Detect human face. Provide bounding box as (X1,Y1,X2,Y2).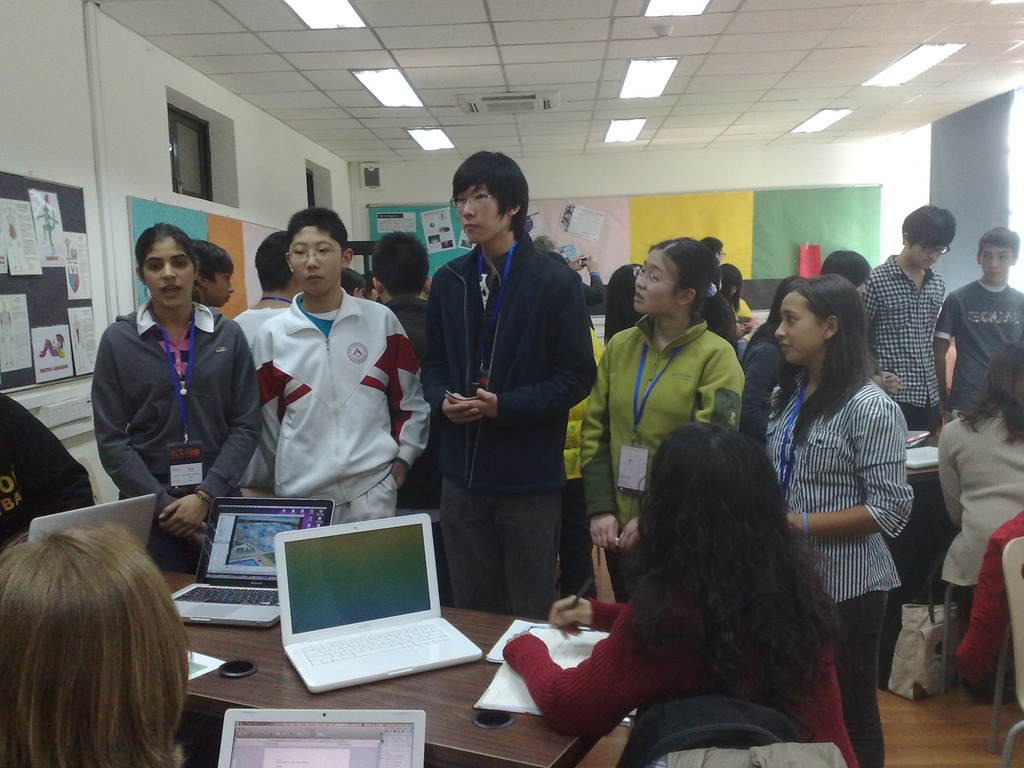
(776,289,818,368).
